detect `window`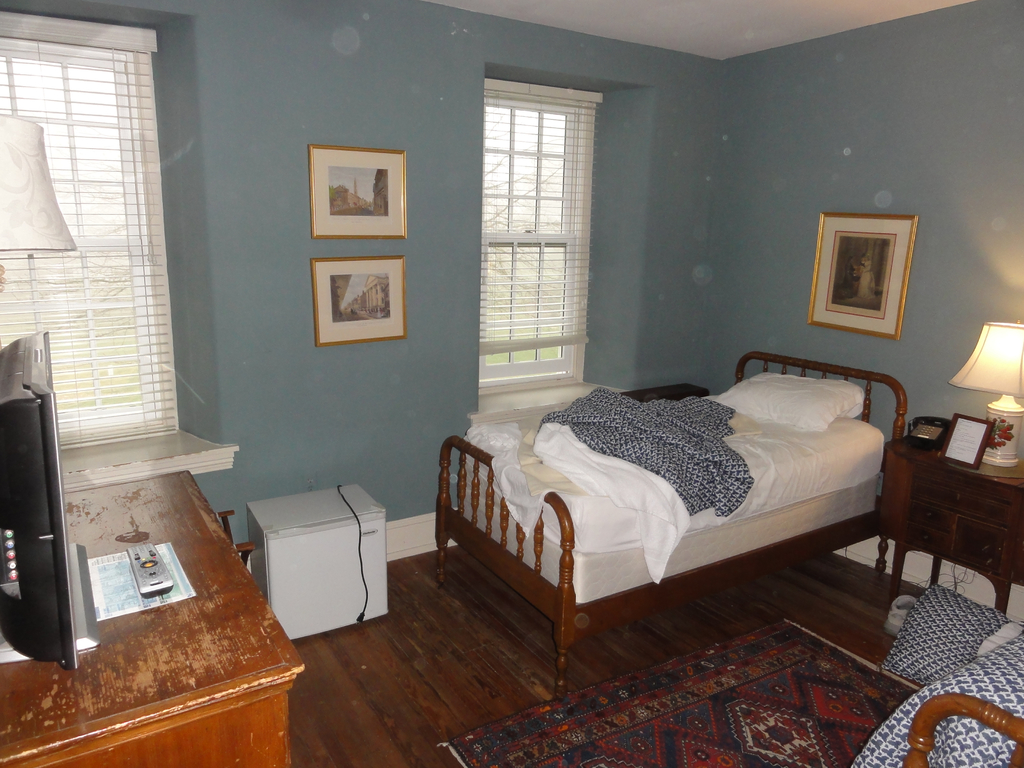
bbox(467, 47, 602, 366)
